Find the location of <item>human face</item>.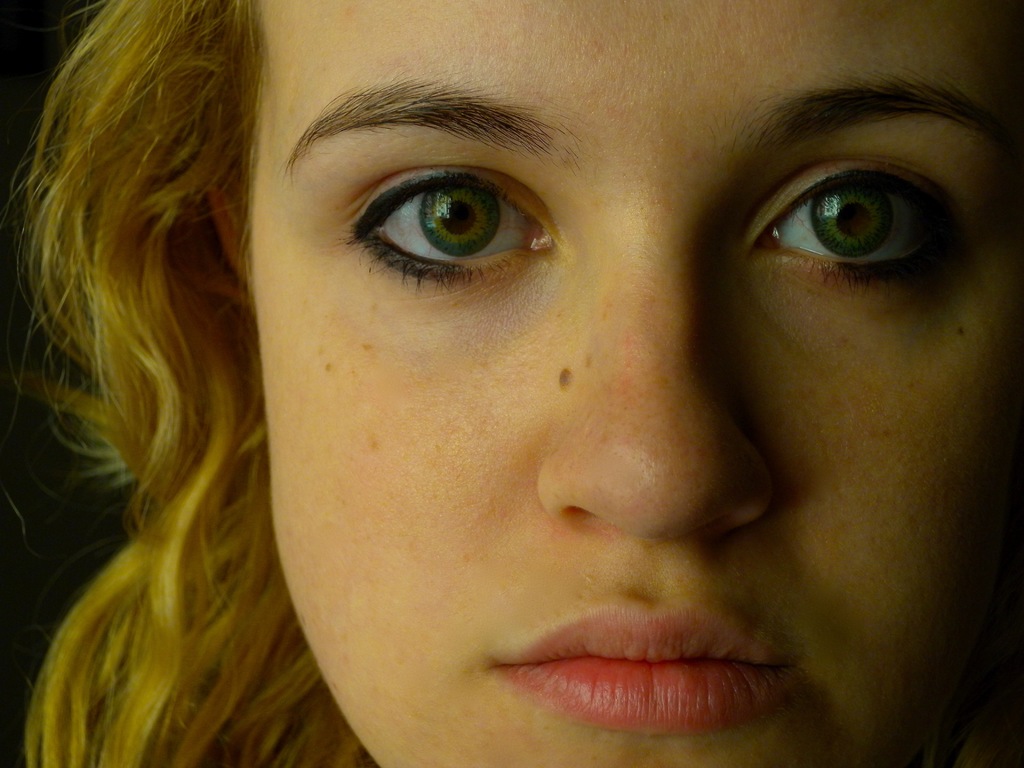
Location: box(253, 0, 1023, 767).
